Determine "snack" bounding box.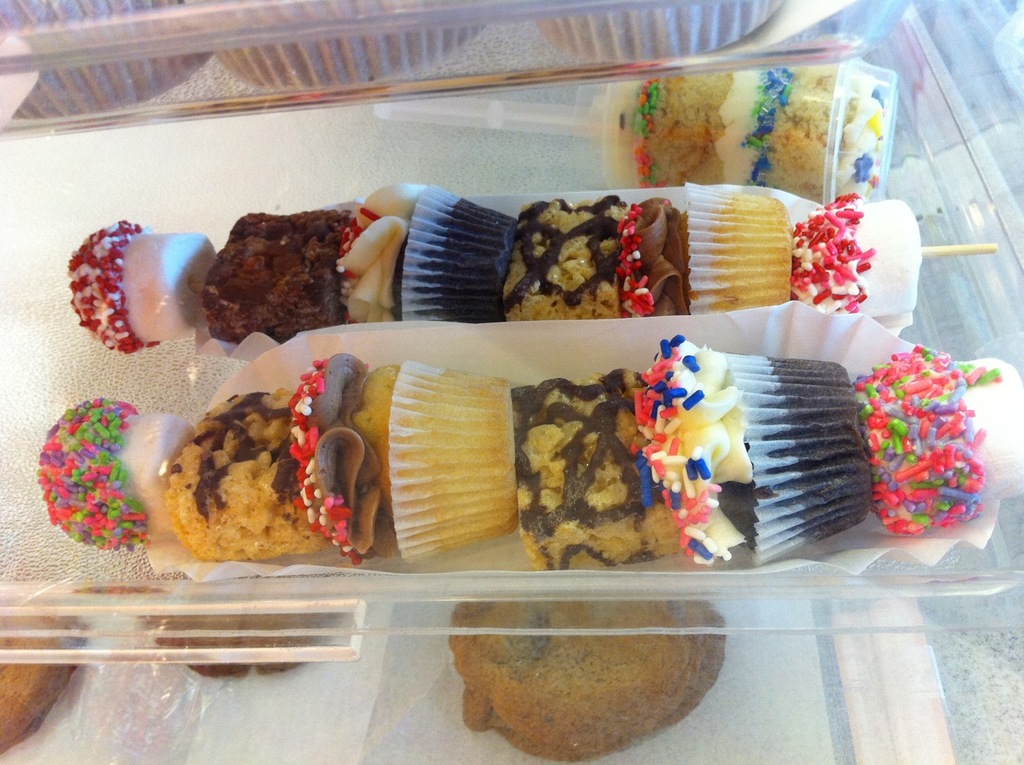
Determined: l=321, t=181, r=512, b=312.
